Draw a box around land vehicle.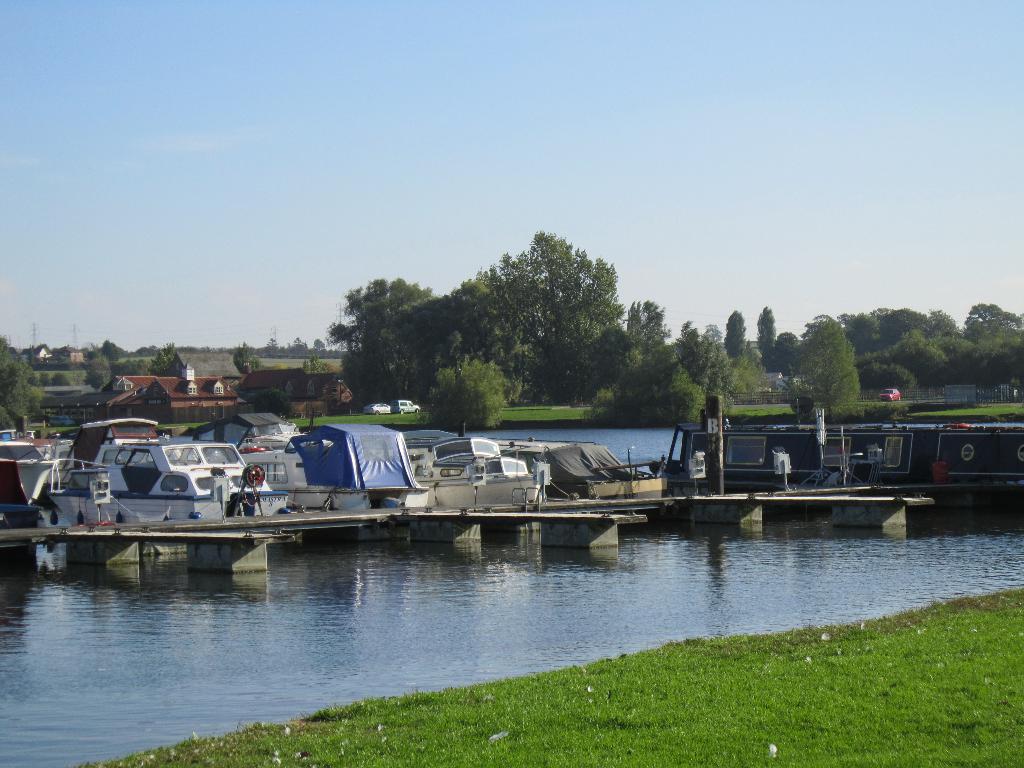
{"left": 369, "top": 402, "right": 388, "bottom": 410}.
